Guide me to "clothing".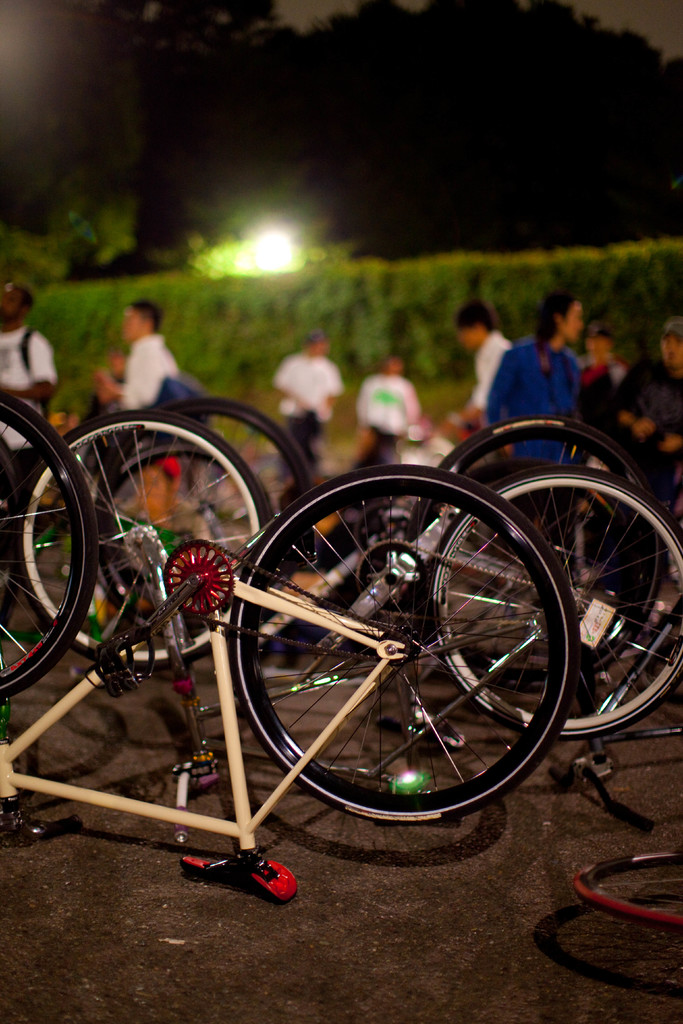
Guidance: x1=353, y1=374, x2=411, y2=456.
